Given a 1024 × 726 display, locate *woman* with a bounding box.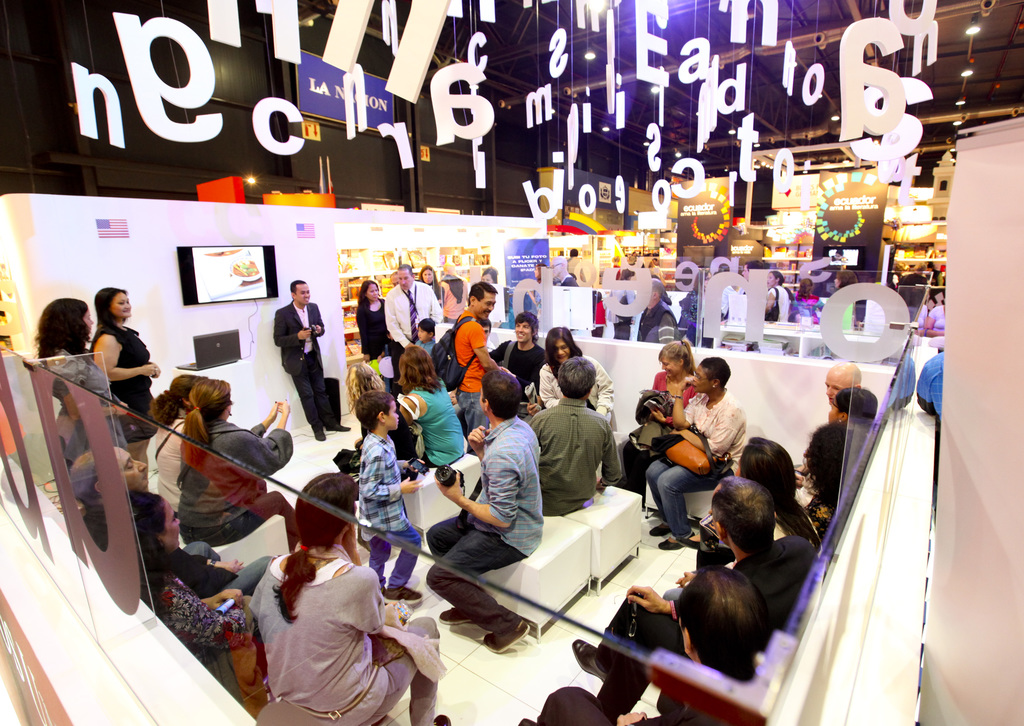
Located: left=243, top=478, right=444, bottom=718.
